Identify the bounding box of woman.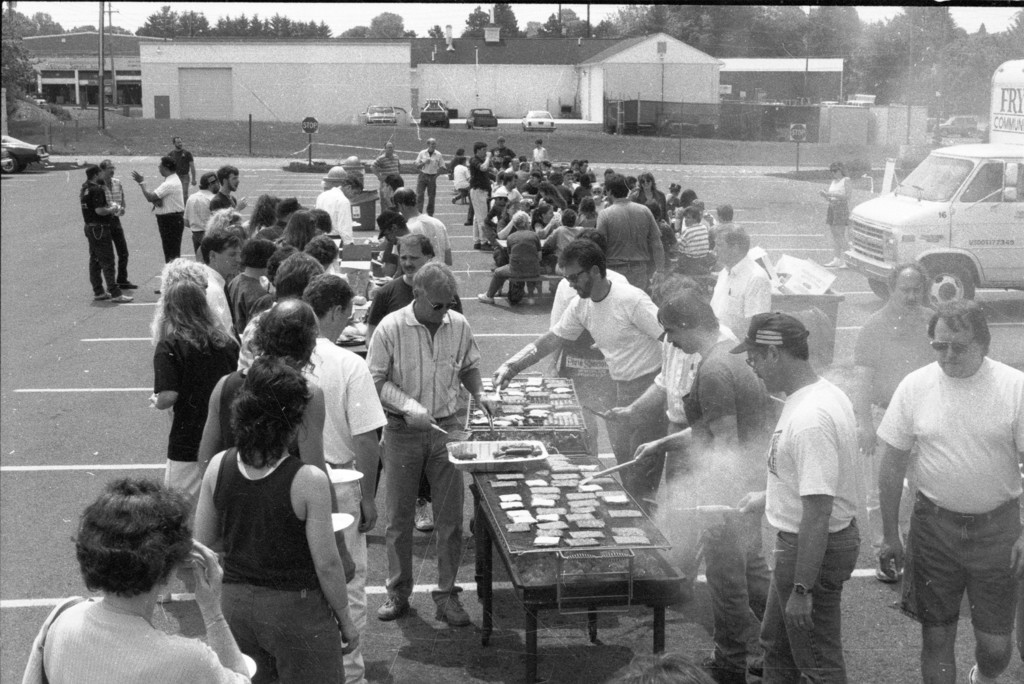
x1=147, y1=281, x2=245, y2=509.
